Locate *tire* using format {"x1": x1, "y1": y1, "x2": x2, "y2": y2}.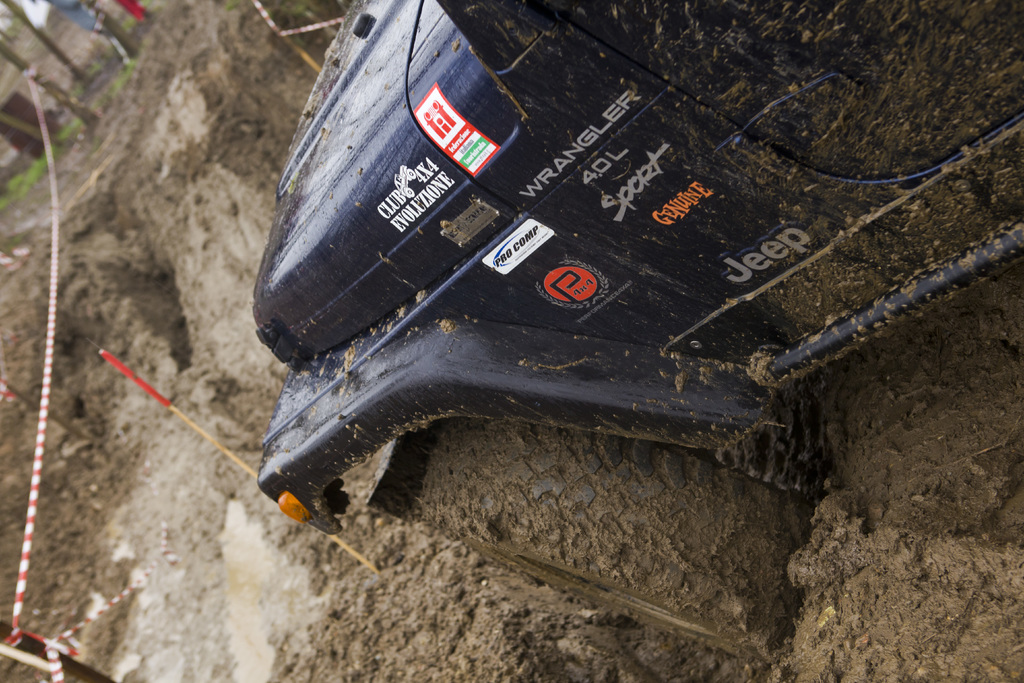
{"x1": 384, "y1": 422, "x2": 809, "y2": 662}.
